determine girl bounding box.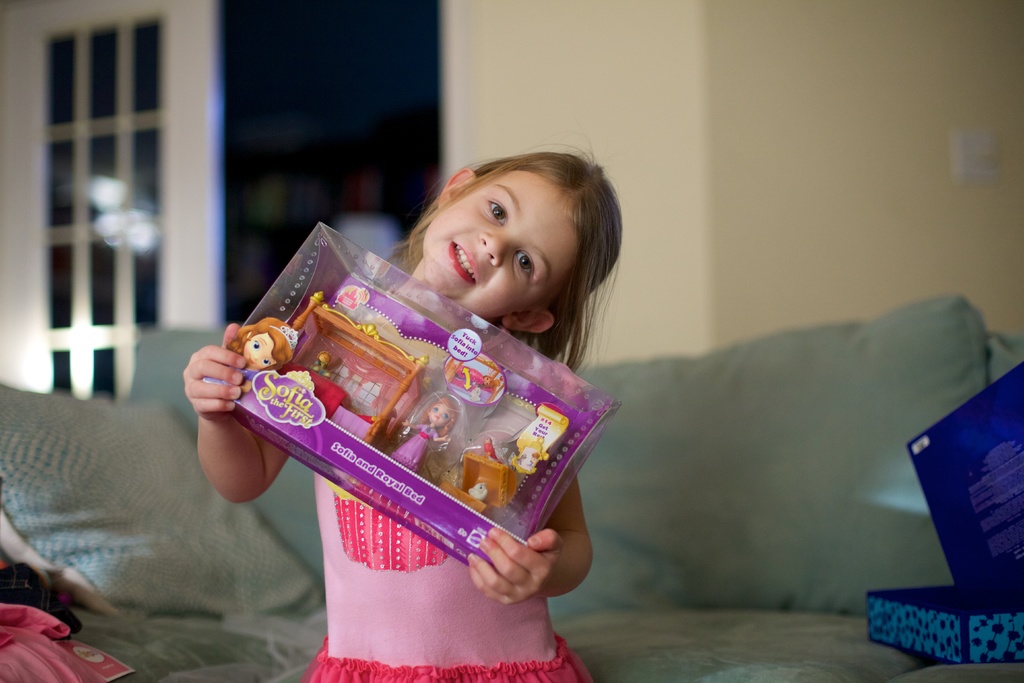
Determined: x1=178, y1=131, x2=624, y2=682.
